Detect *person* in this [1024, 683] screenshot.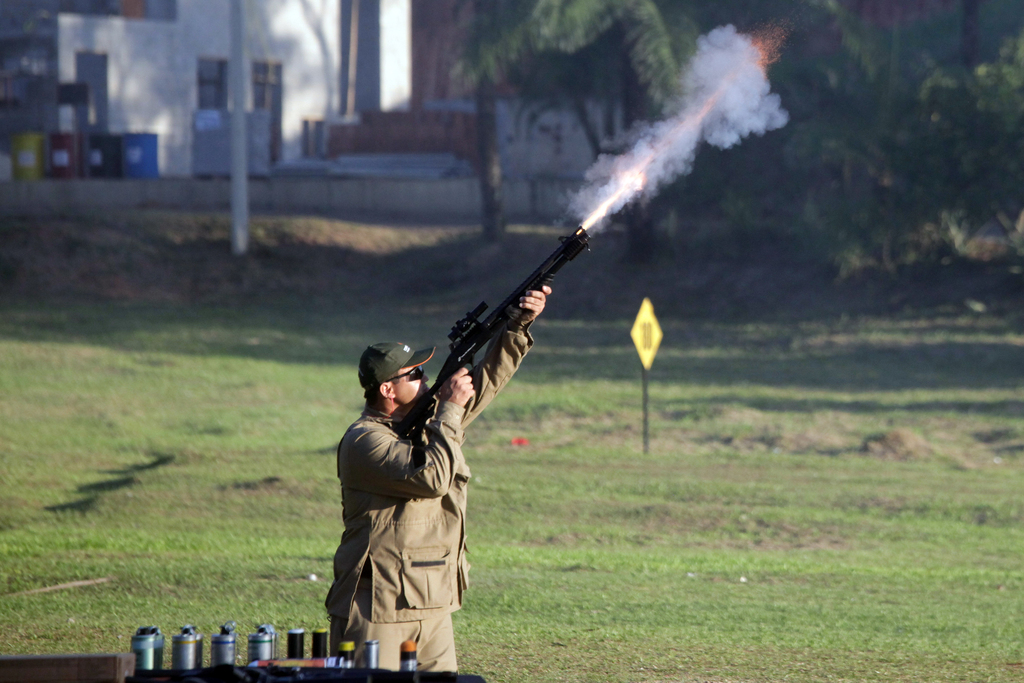
Detection: x1=323, y1=286, x2=557, y2=671.
